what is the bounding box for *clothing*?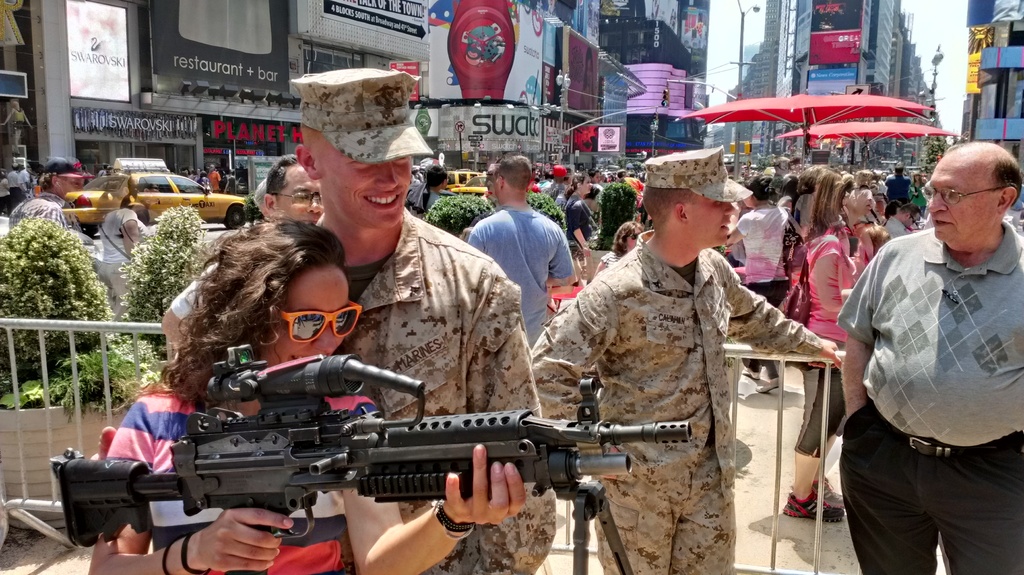
465, 208, 575, 349.
